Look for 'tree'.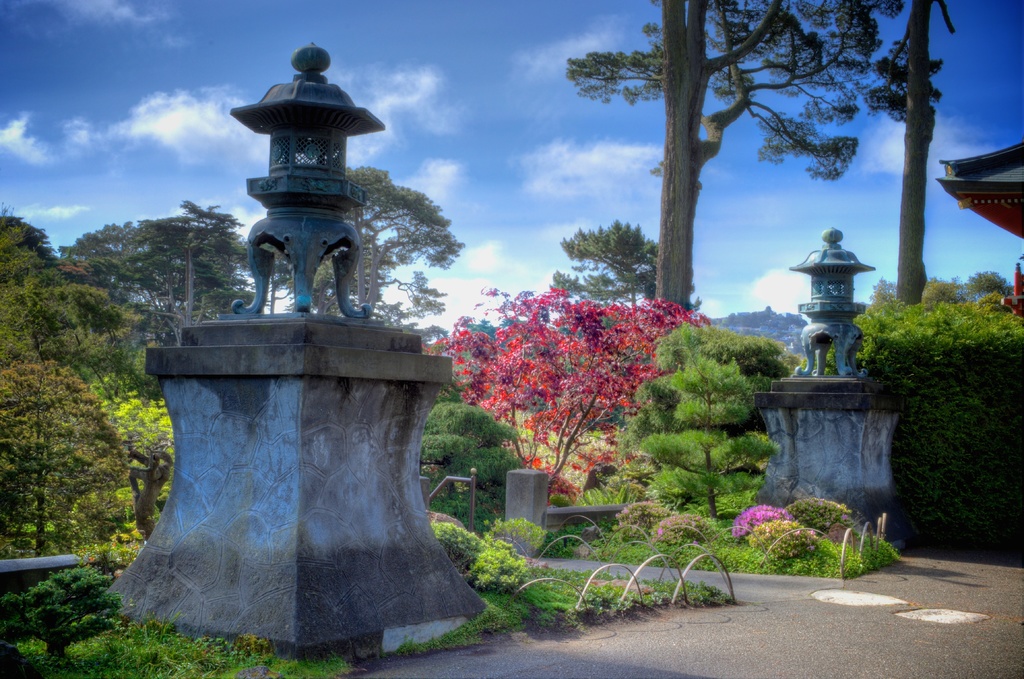
Found: pyautogui.locateOnScreen(565, 0, 893, 322).
